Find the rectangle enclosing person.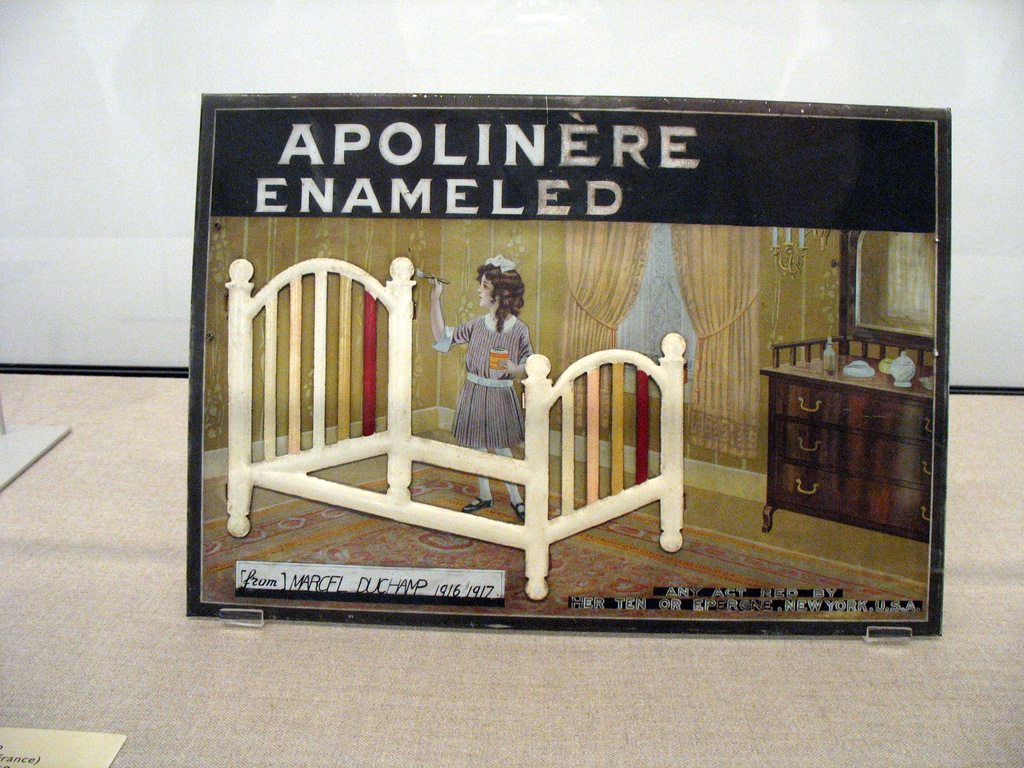
{"x1": 428, "y1": 254, "x2": 524, "y2": 522}.
